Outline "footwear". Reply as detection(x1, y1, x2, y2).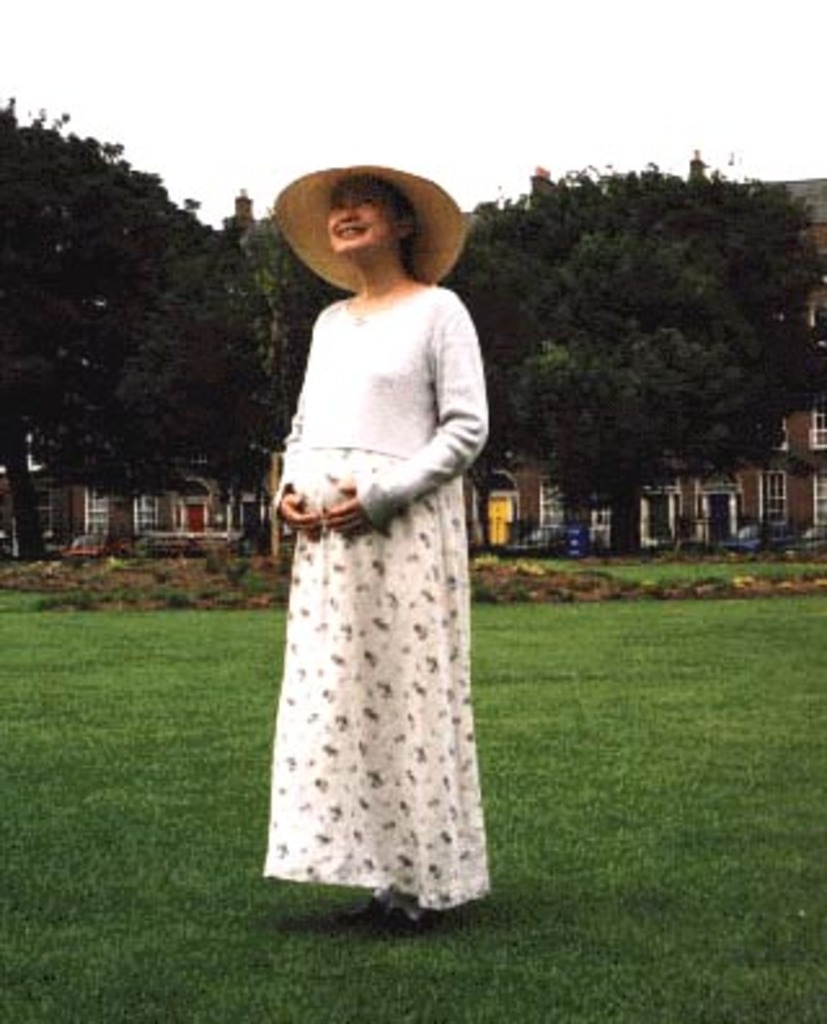
detection(367, 905, 437, 939).
